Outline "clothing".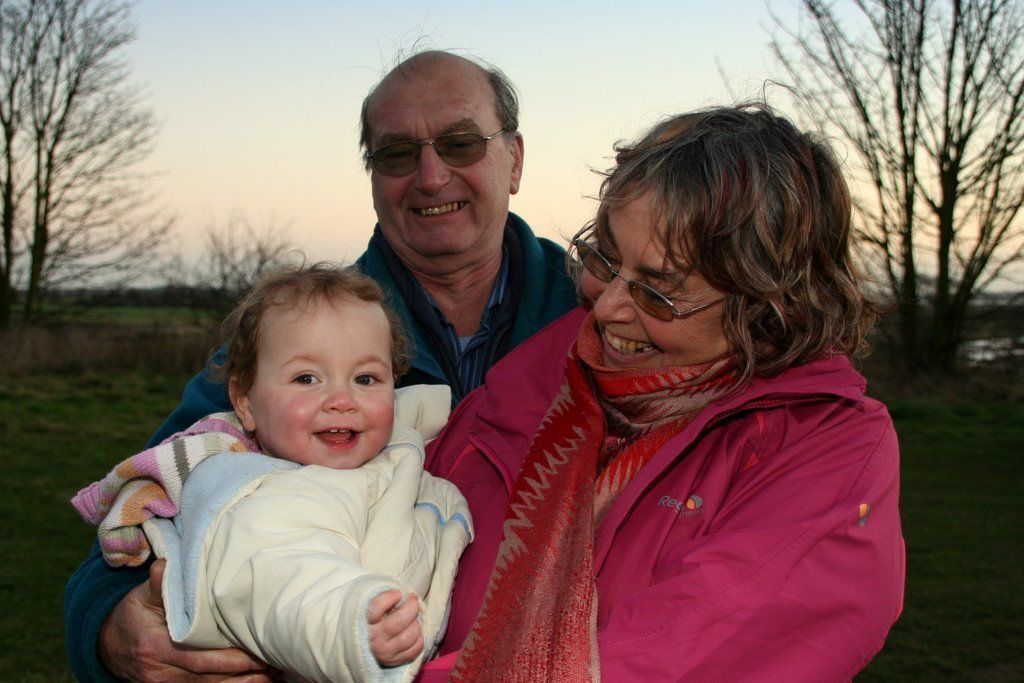
Outline: 165, 427, 472, 666.
